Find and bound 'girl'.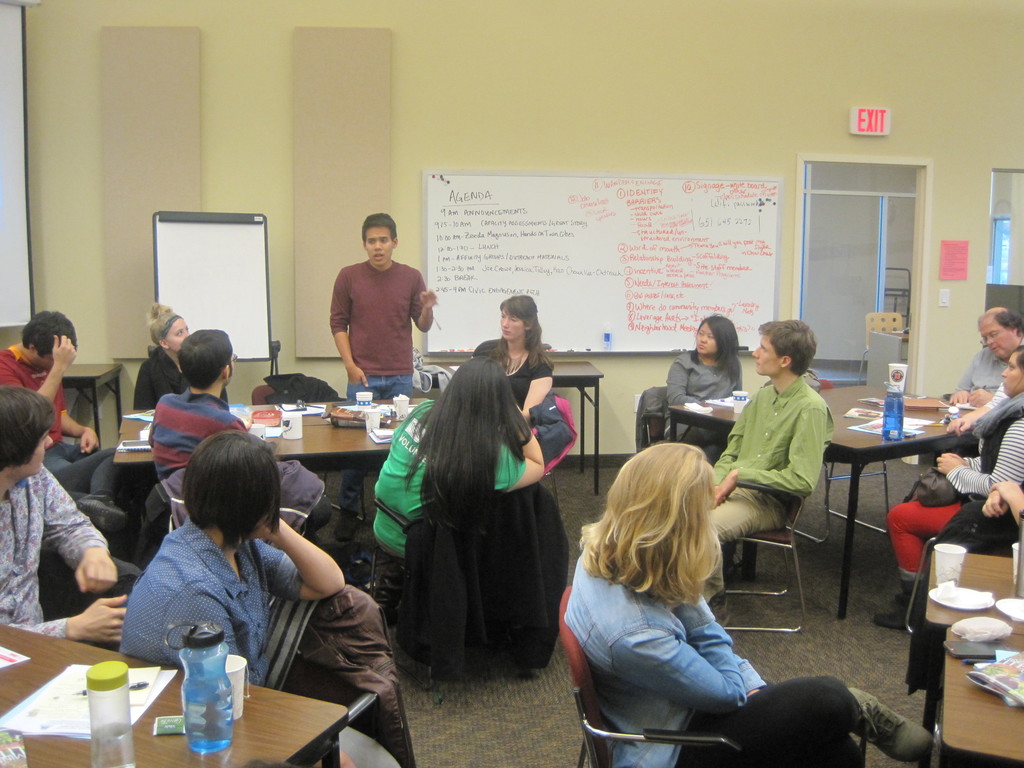
Bound: BBox(134, 302, 191, 413).
